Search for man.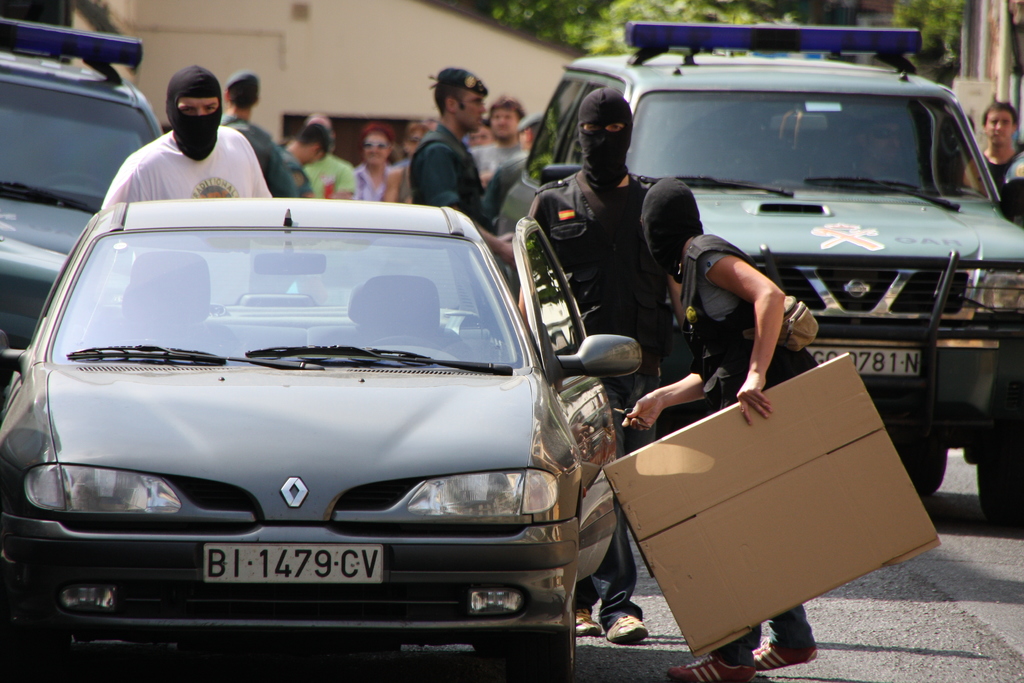
Found at bbox=[979, 101, 1023, 219].
